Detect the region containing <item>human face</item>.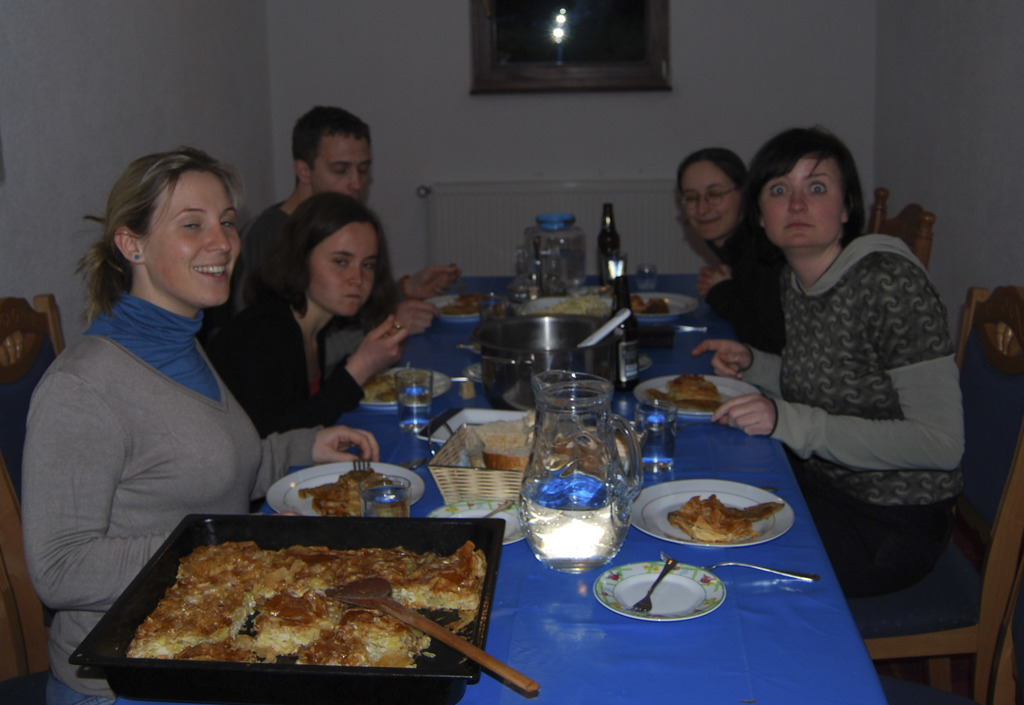
138, 168, 241, 310.
